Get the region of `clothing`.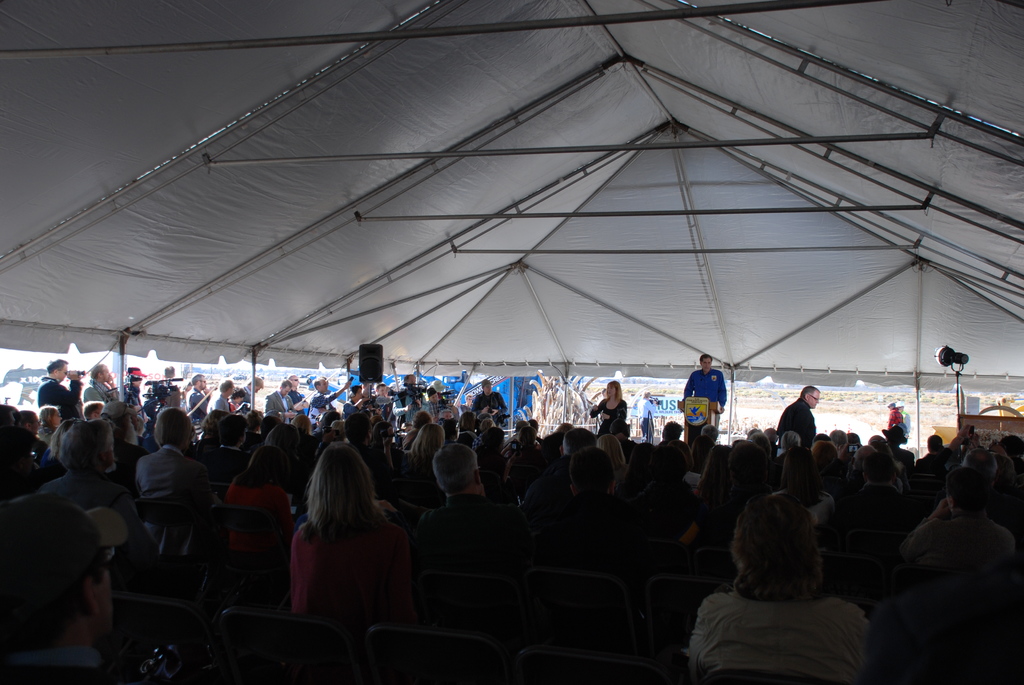
rect(682, 366, 727, 437).
